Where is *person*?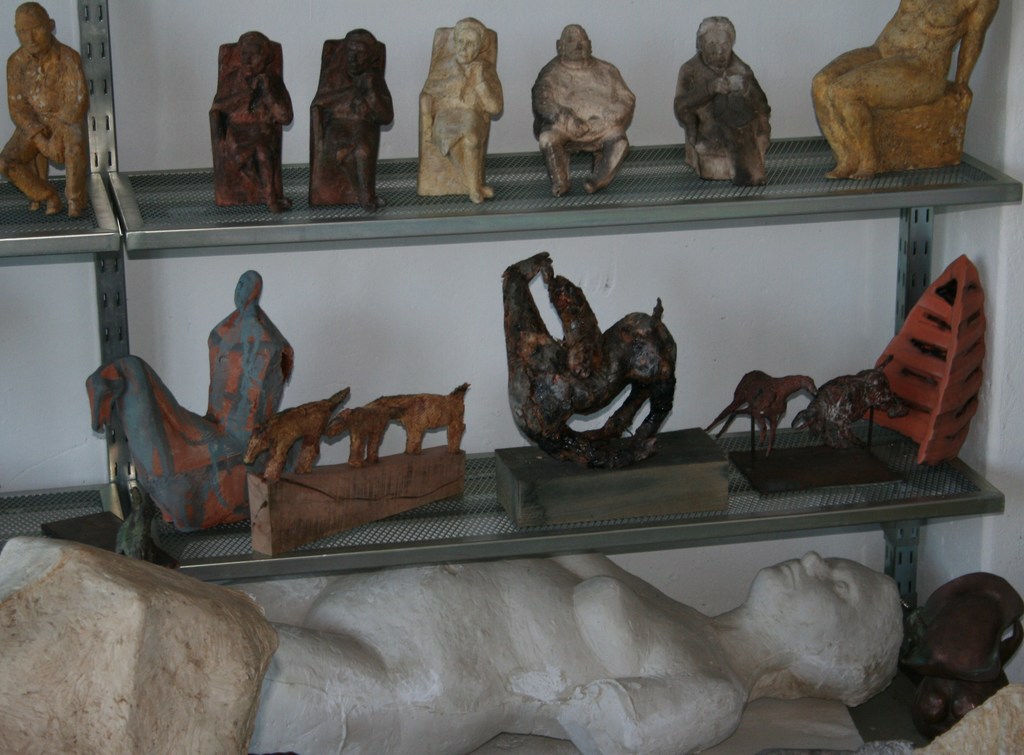
207,270,291,455.
